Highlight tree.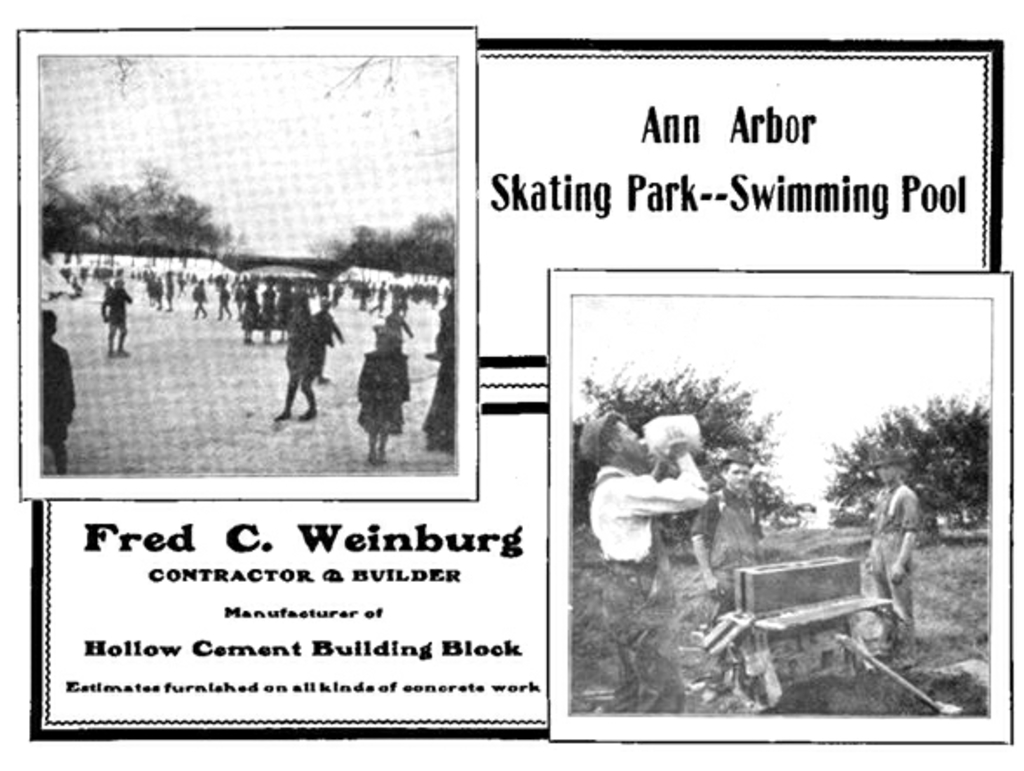
Highlighted region: crop(573, 357, 796, 540).
